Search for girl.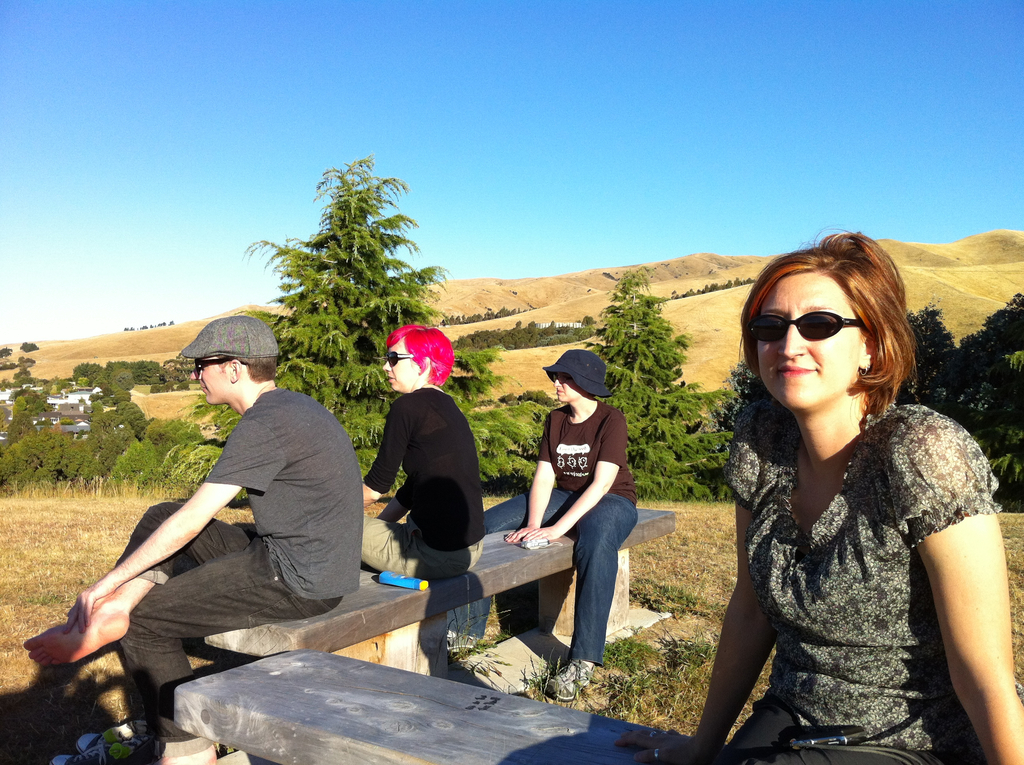
Found at Rect(612, 224, 1023, 764).
